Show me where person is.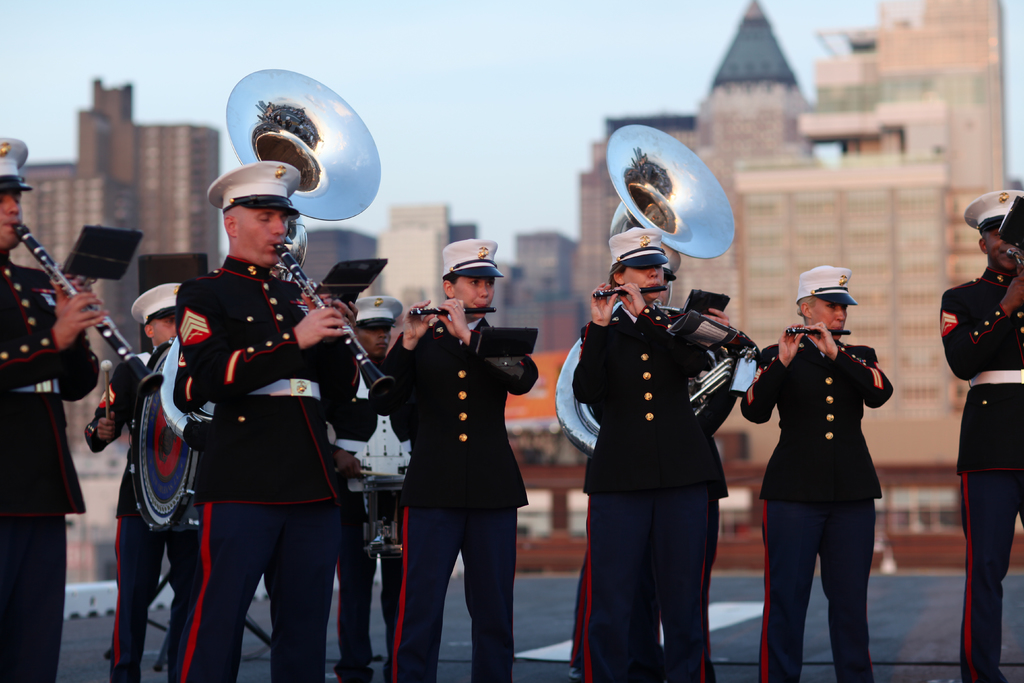
person is at 568, 220, 764, 682.
